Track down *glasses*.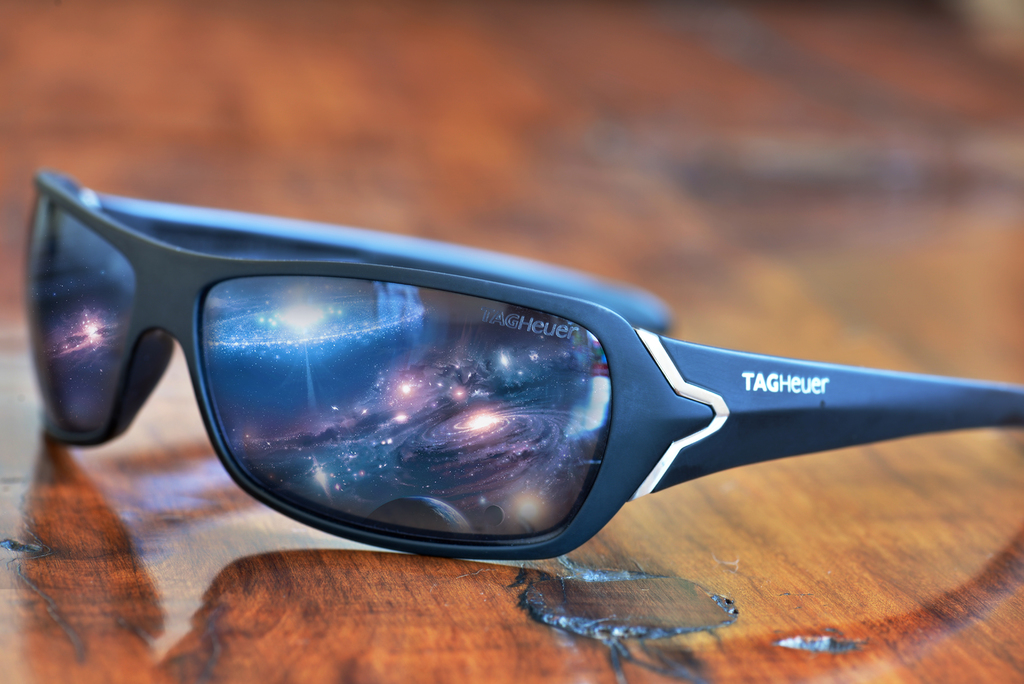
Tracked to 20, 167, 1023, 556.
